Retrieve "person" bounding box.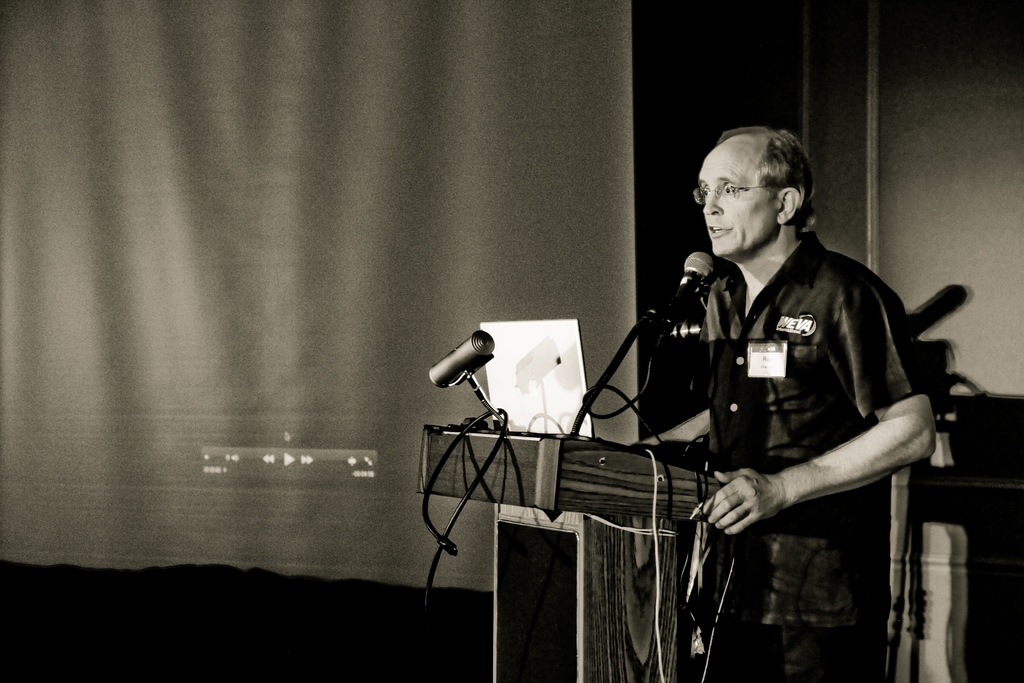
Bounding box: (625,121,942,675).
